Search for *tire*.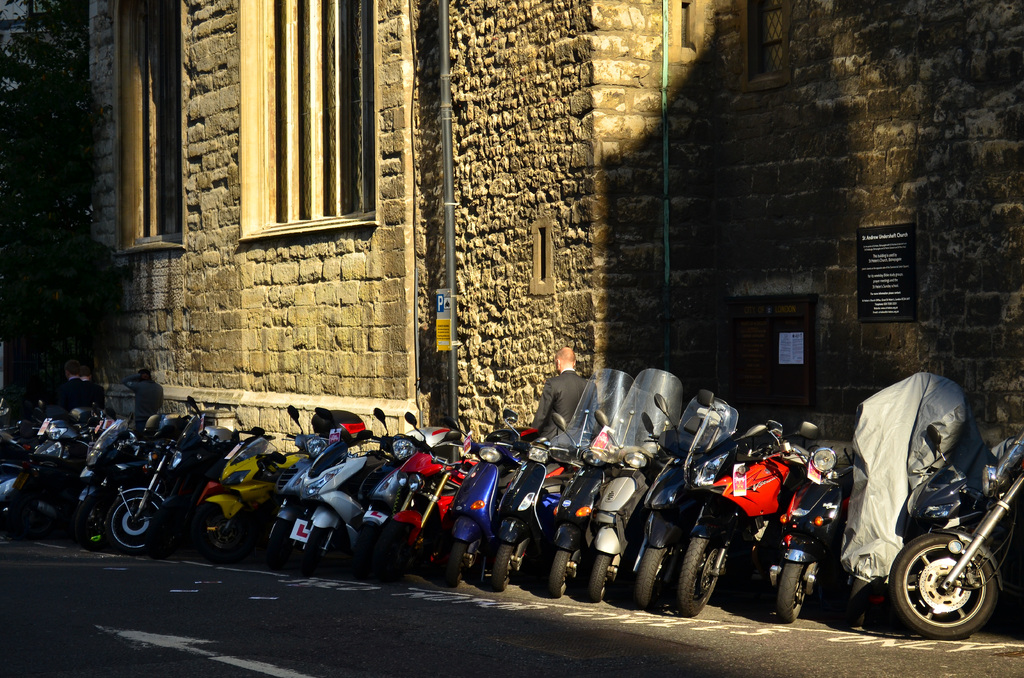
Found at region(851, 577, 870, 628).
